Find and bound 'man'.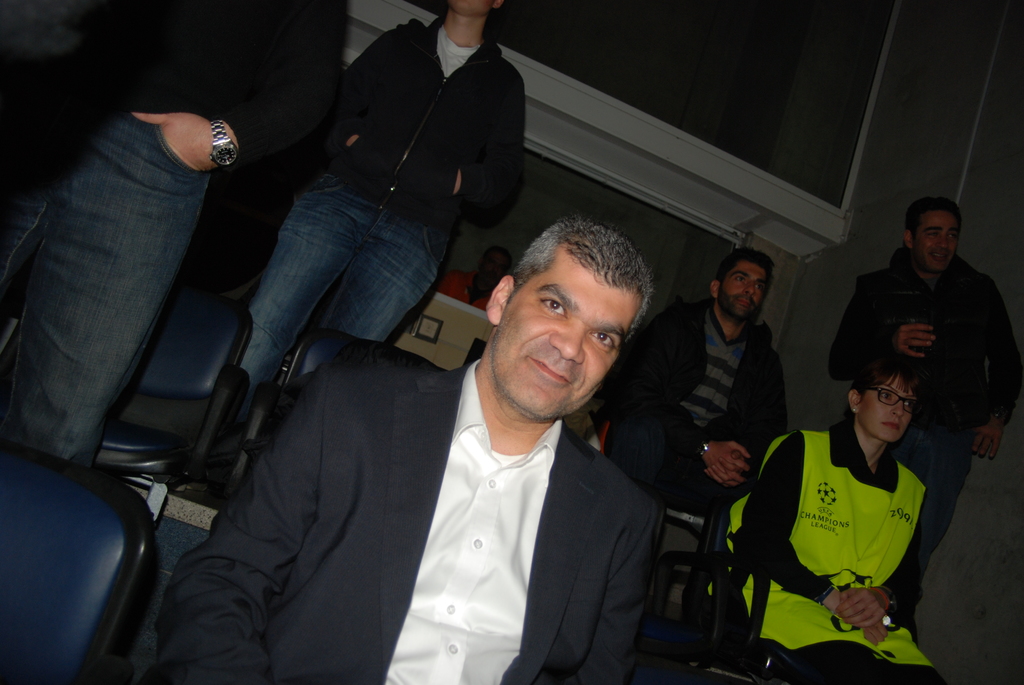
Bound: [596,249,785,647].
